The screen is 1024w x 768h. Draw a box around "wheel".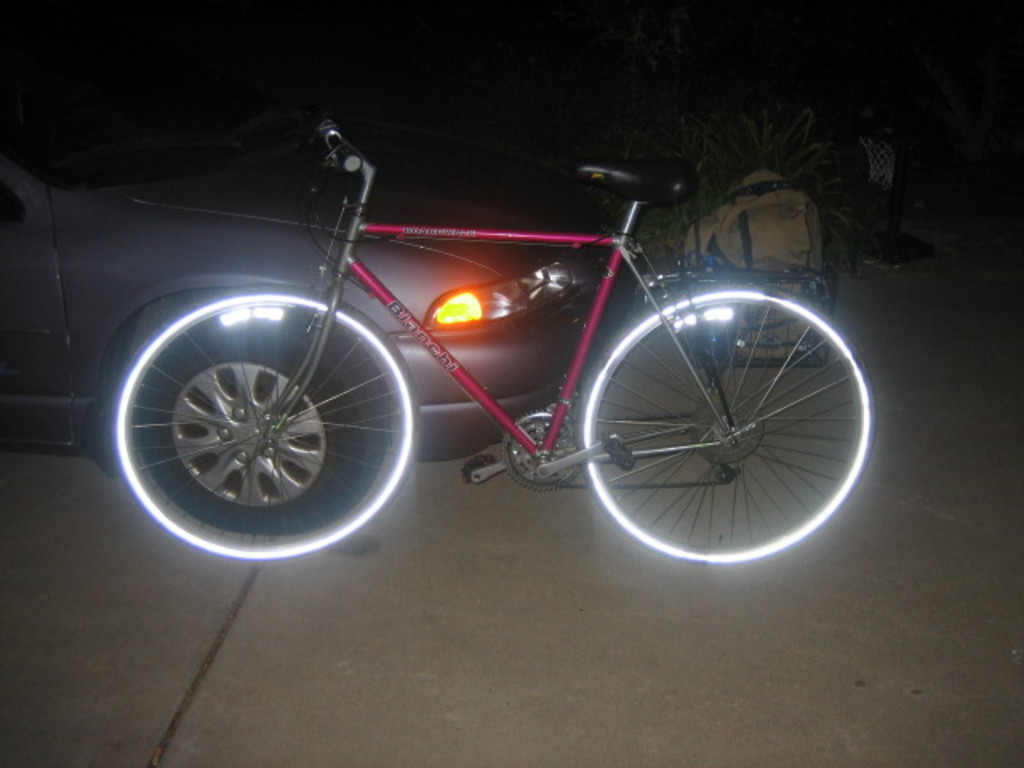
detection(576, 280, 869, 566).
